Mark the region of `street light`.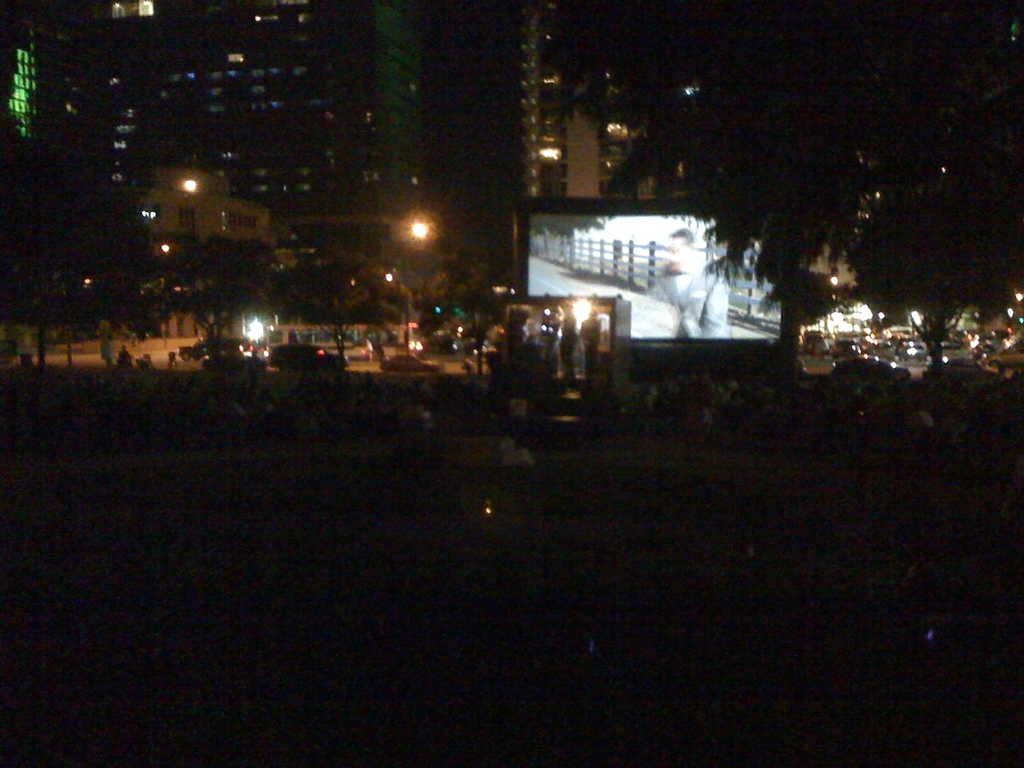
Region: 404:215:428:352.
